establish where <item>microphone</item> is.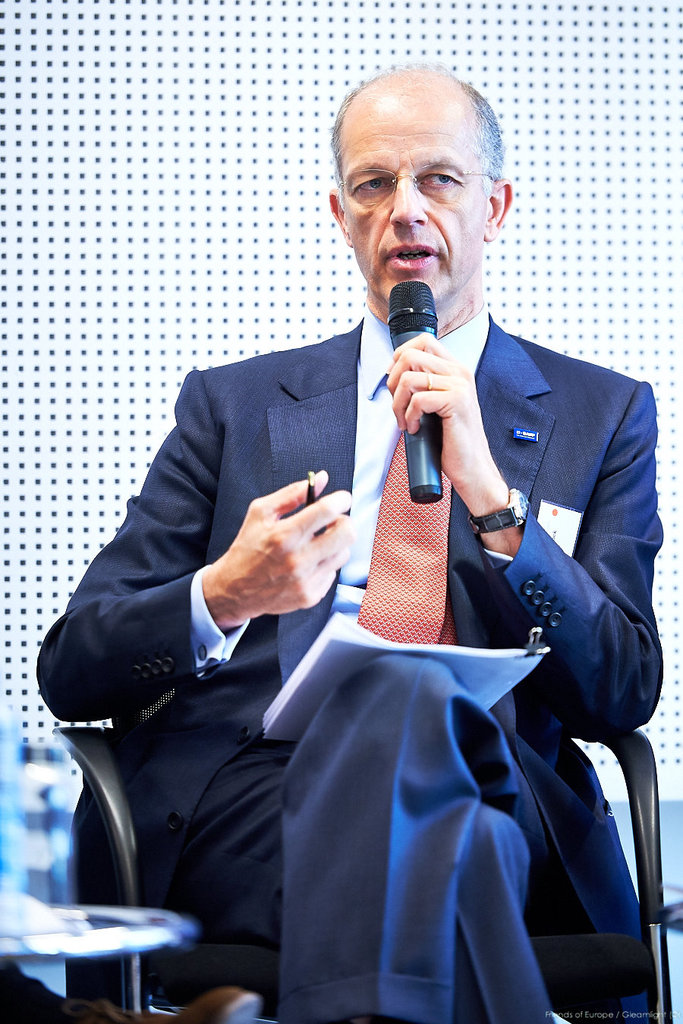
Established at 385:276:446:515.
